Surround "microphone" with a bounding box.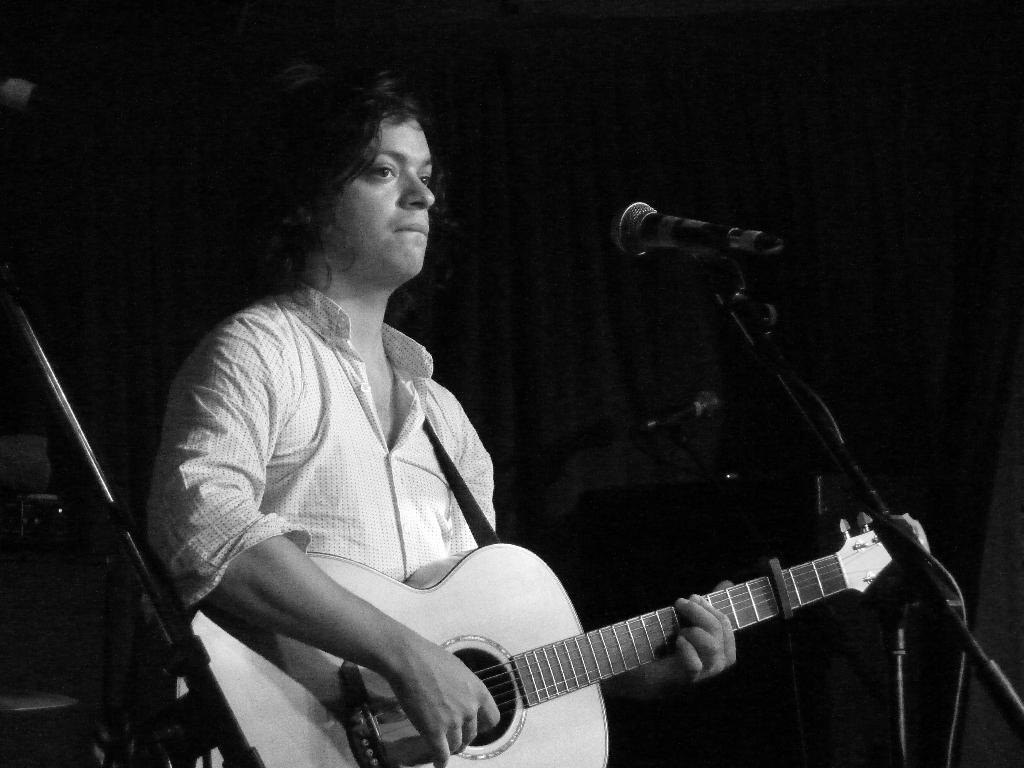
(605, 188, 799, 305).
